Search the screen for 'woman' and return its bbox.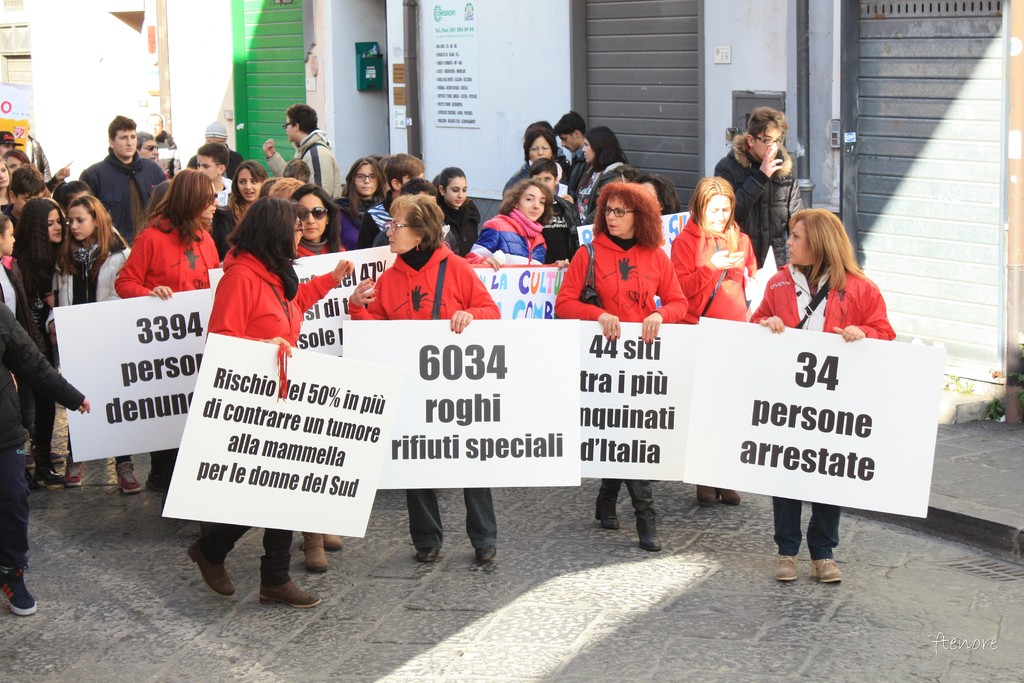
Found: Rect(140, 110, 183, 155).
